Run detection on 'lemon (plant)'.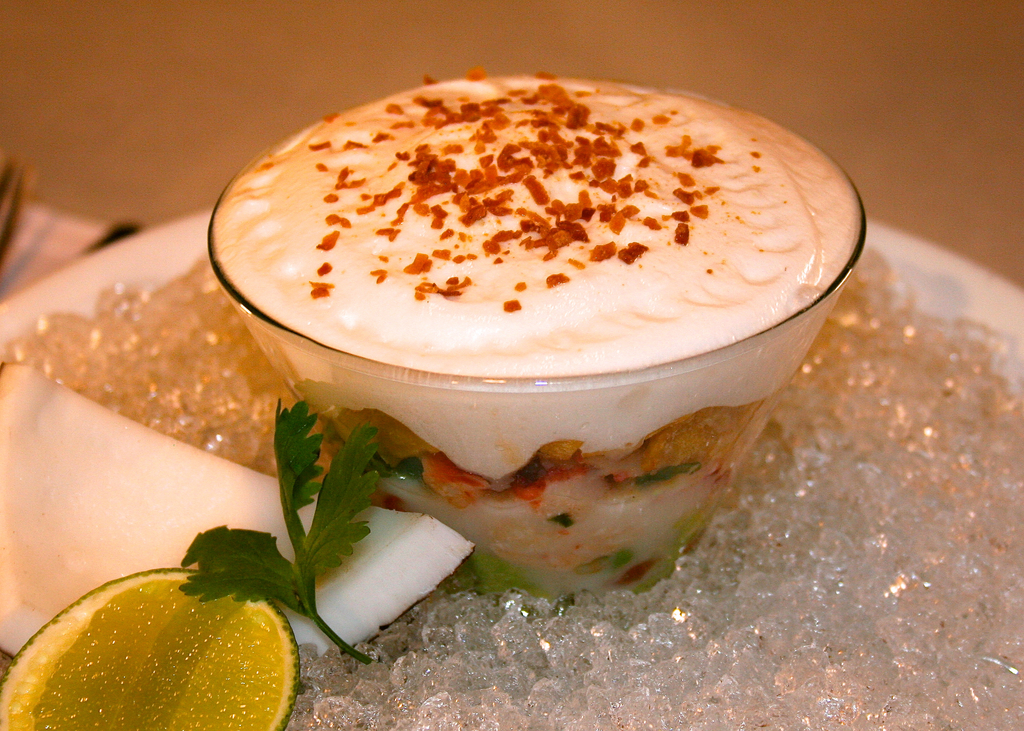
Result: (left=0, top=568, right=301, bottom=730).
